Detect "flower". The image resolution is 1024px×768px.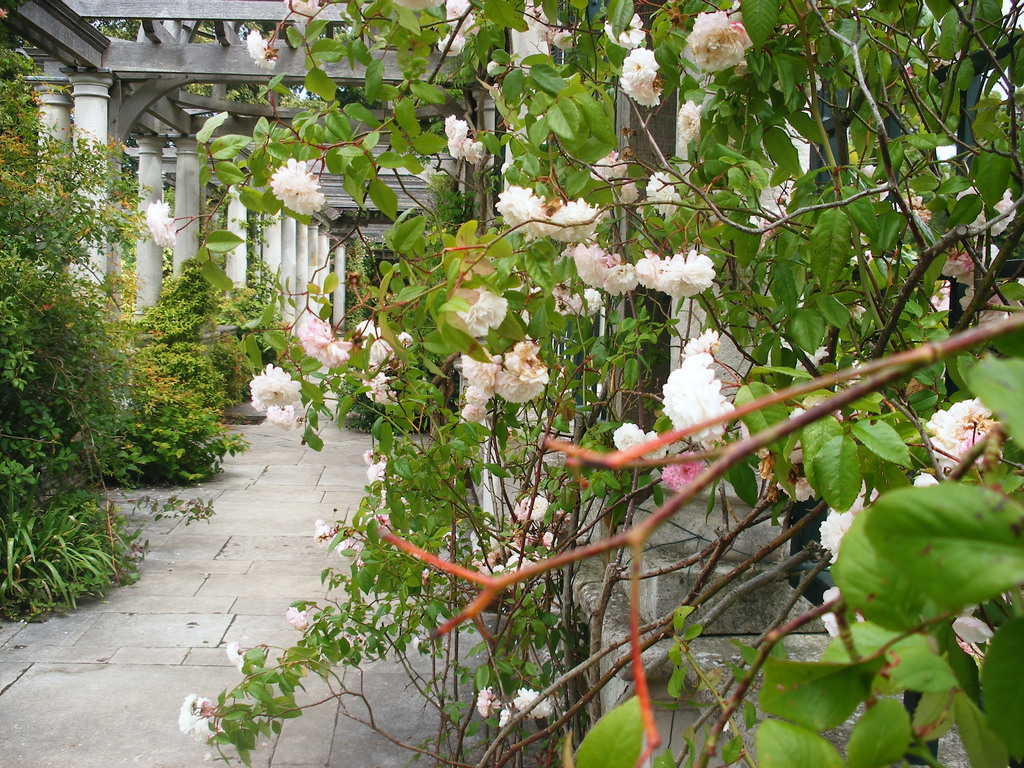
pyautogui.locateOnScreen(300, 316, 353, 369).
